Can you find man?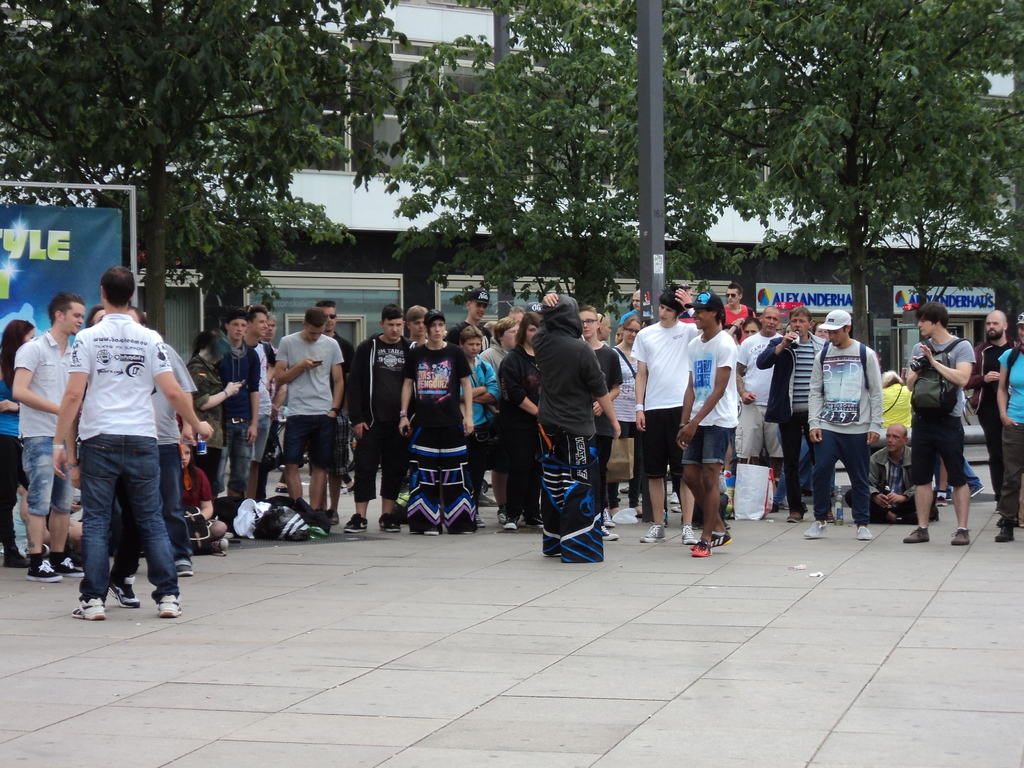
Yes, bounding box: 340,305,413,529.
